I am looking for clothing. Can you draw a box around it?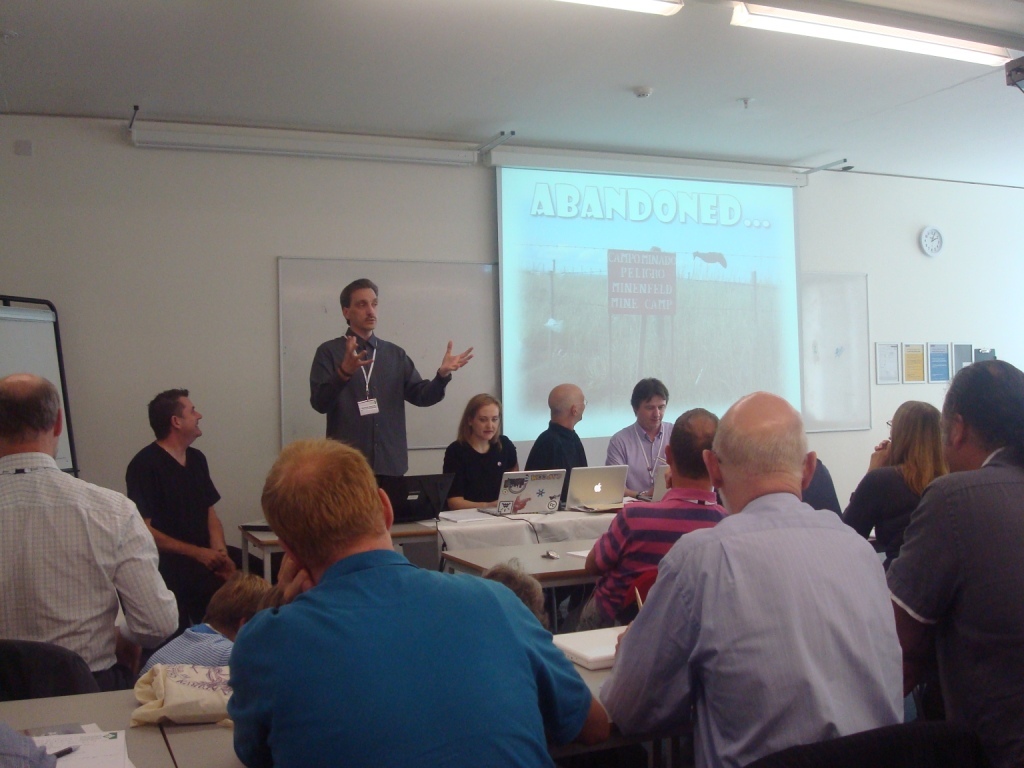
Sure, the bounding box is x1=603 y1=487 x2=914 y2=767.
